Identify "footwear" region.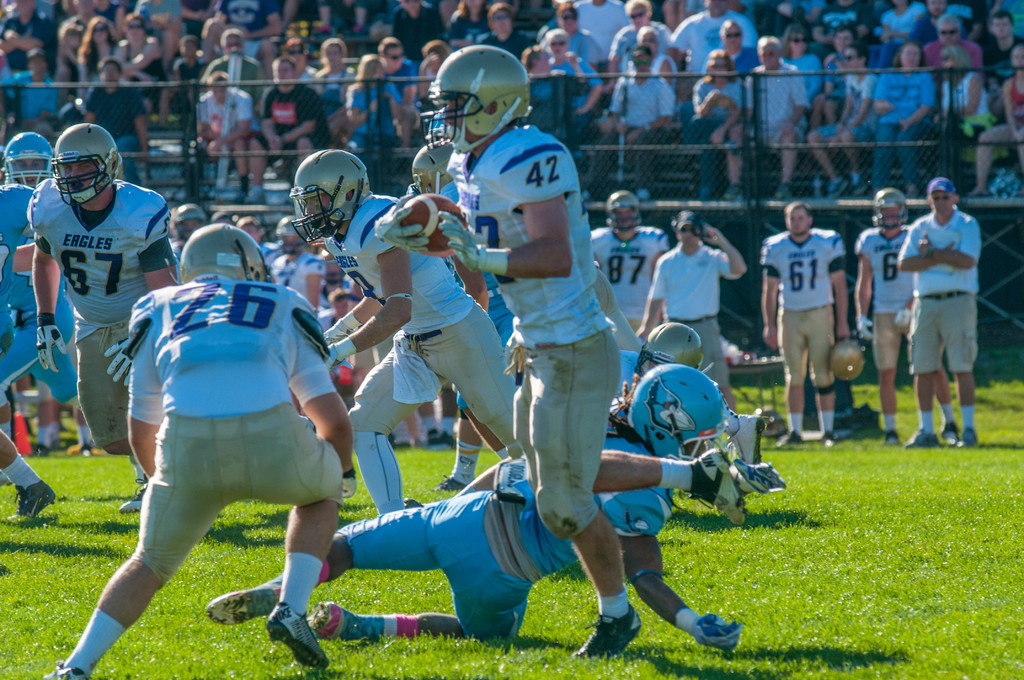
Region: x1=122, y1=471, x2=155, y2=522.
